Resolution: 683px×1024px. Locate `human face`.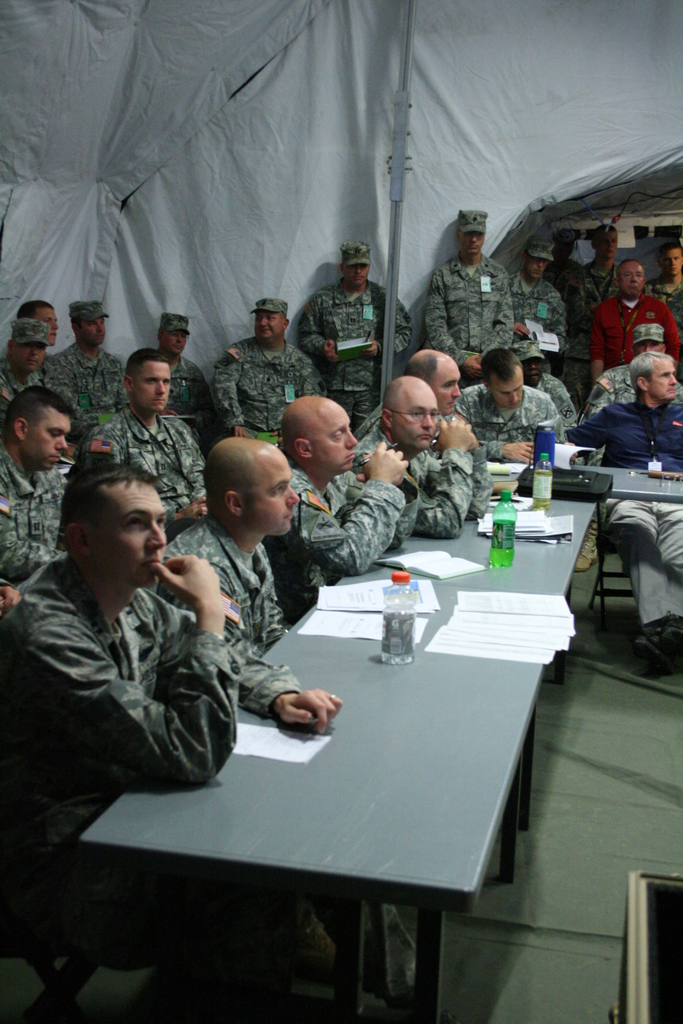
box(137, 365, 170, 409).
